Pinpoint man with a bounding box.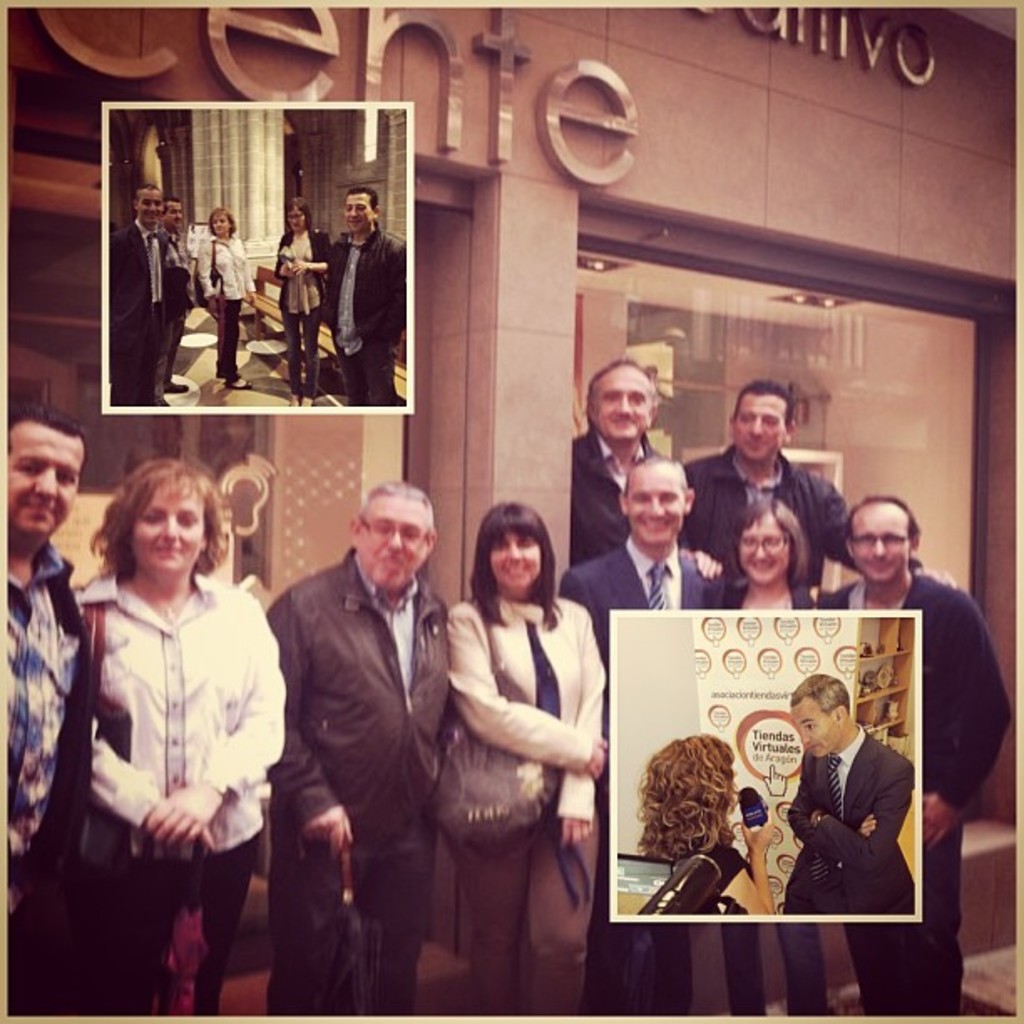
x1=559 y1=448 x2=733 y2=1016.
